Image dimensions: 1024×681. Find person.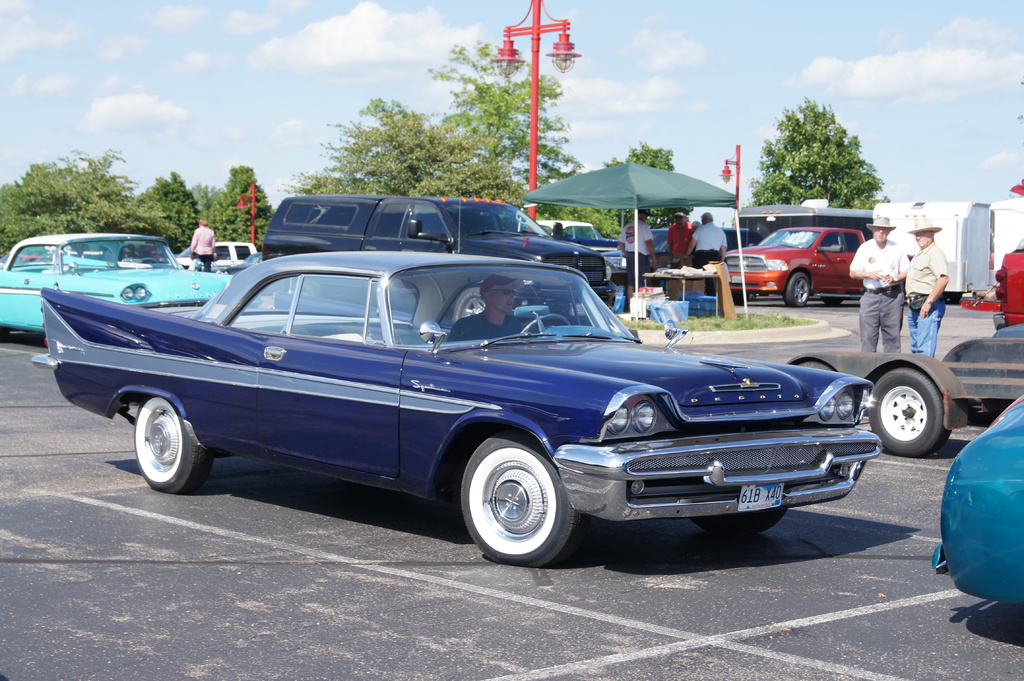
x1=906 y1=225 x2=948 y2=358.
